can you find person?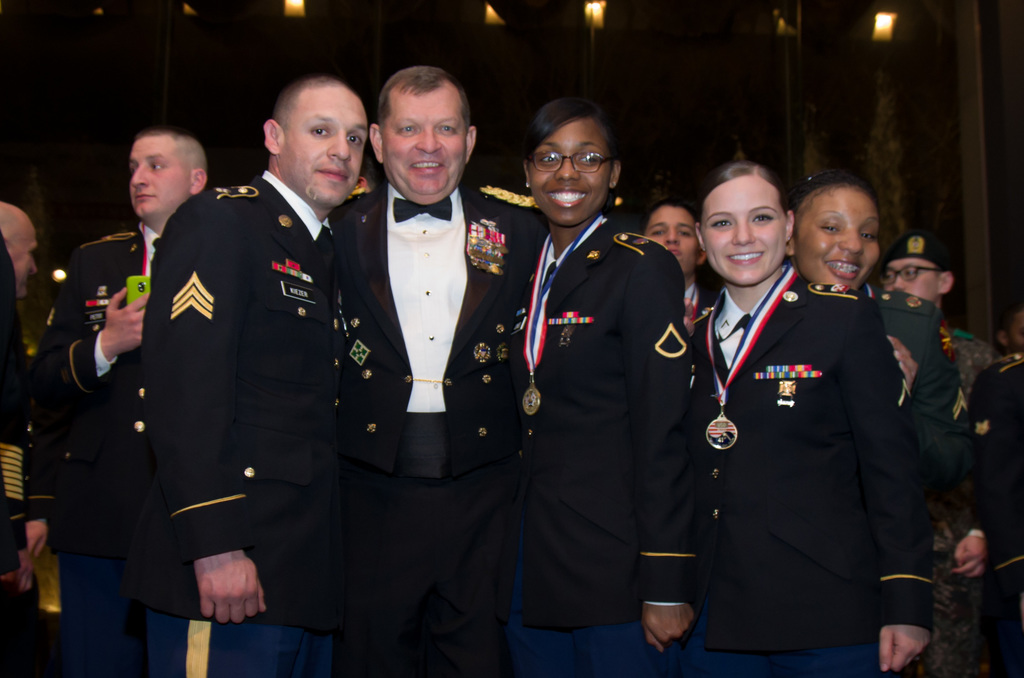
Yes, bounding box: <region>317, 44, 538, 677</region>.
